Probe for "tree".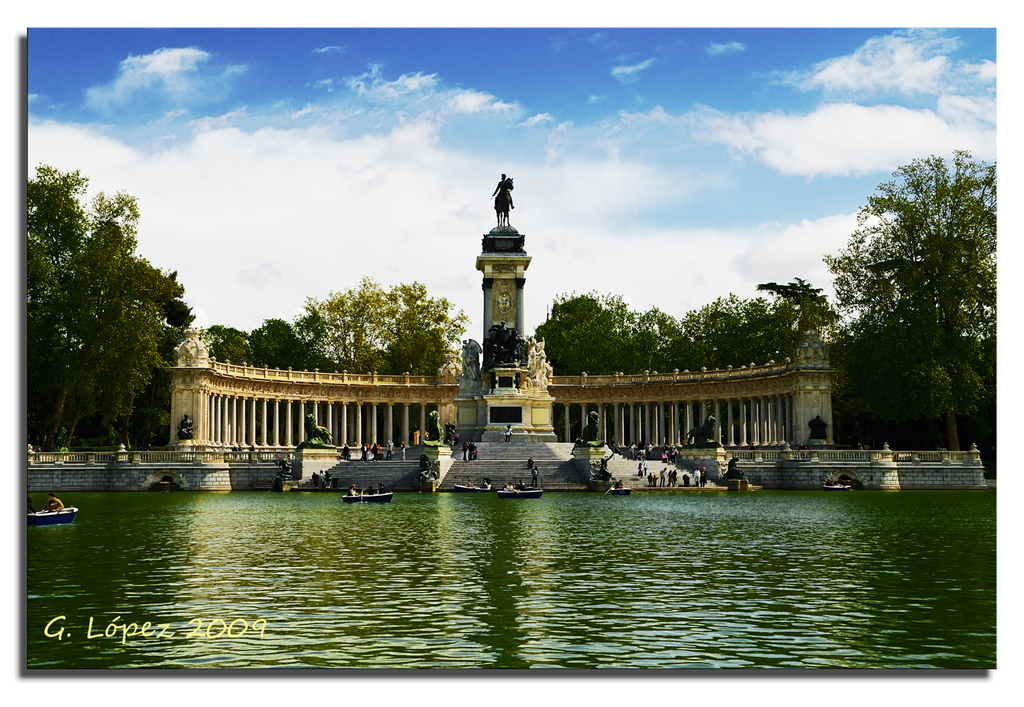
Probe result: box=[531, 285, 638, 383].
